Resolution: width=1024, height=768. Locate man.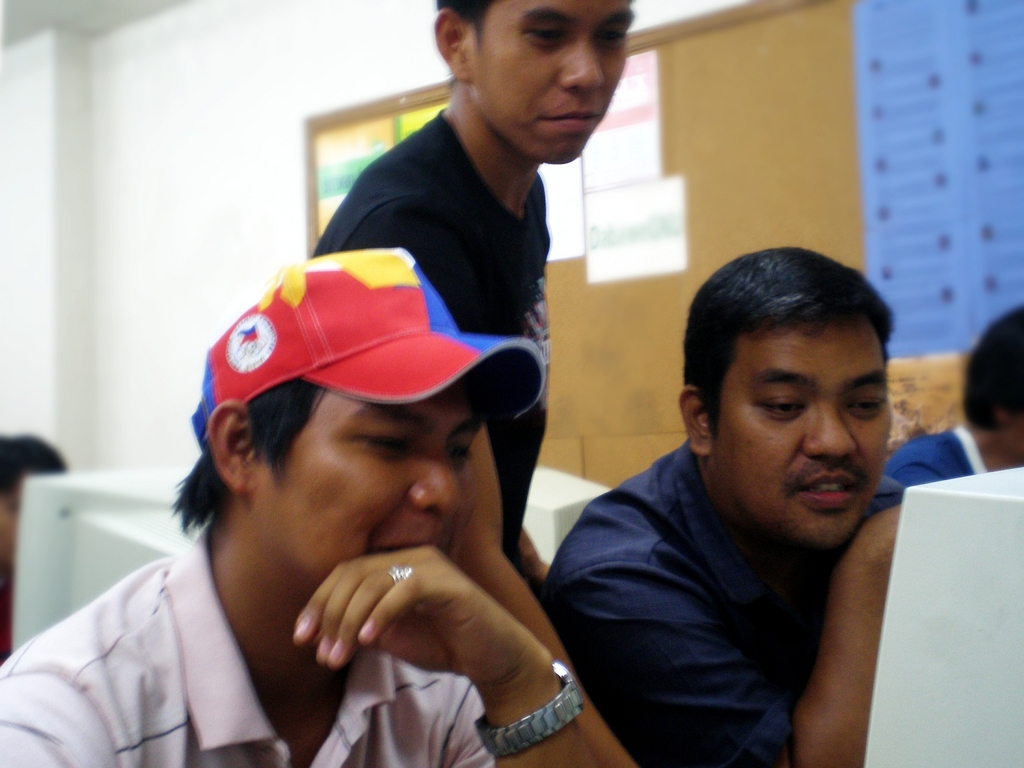
872/297/1023/490.
